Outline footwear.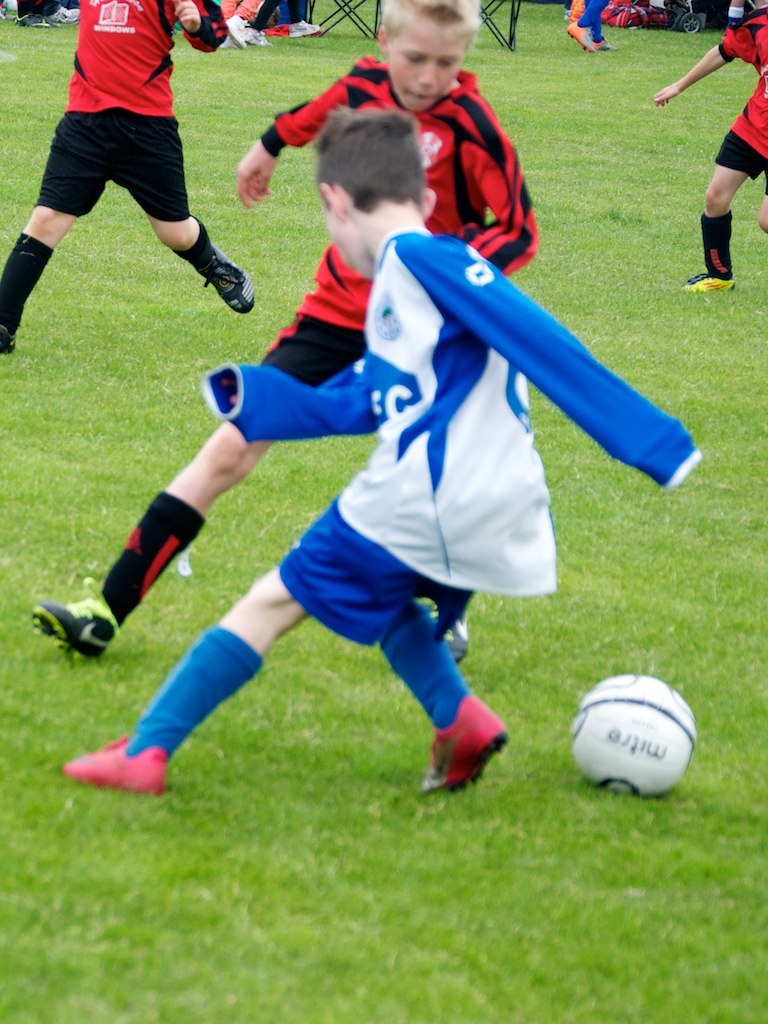
Outline: 223/12/242/47.
